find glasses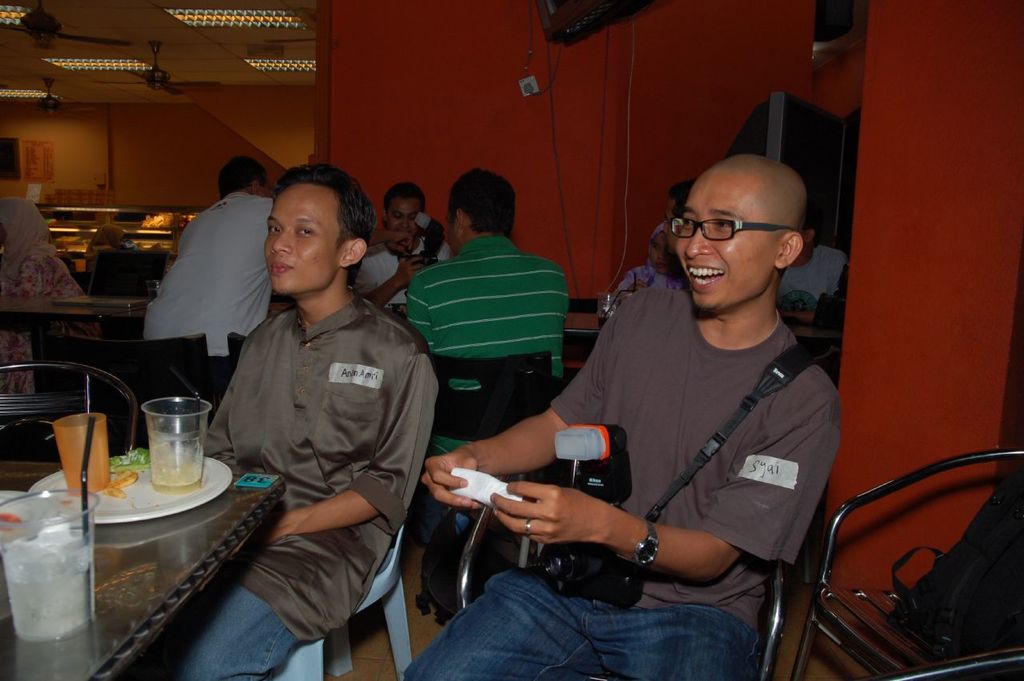
(662,210,796,245)
